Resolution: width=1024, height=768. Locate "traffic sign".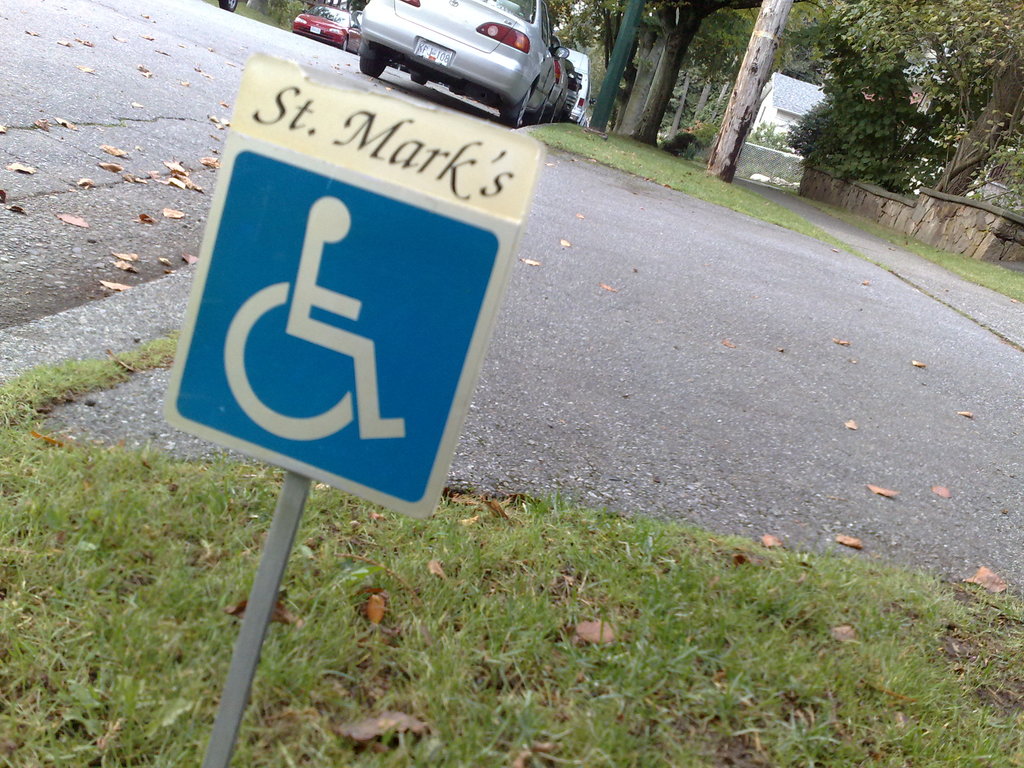
[166,57,546,518].
